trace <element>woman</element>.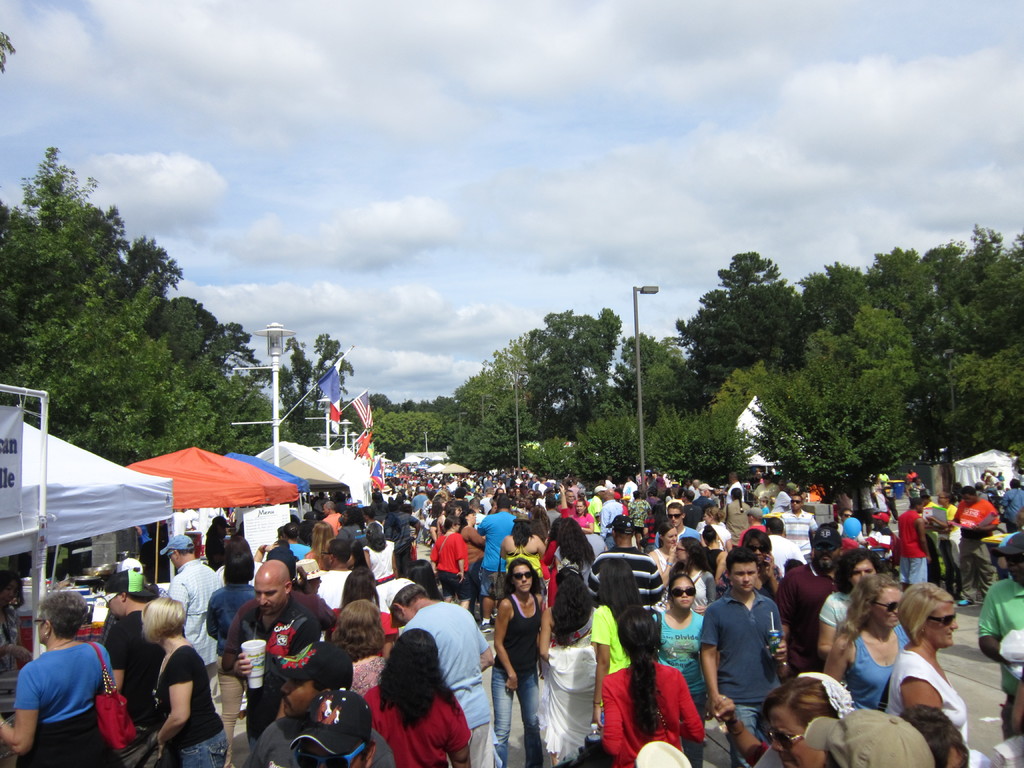
Traced to <box>137,595,234,767</box>.
